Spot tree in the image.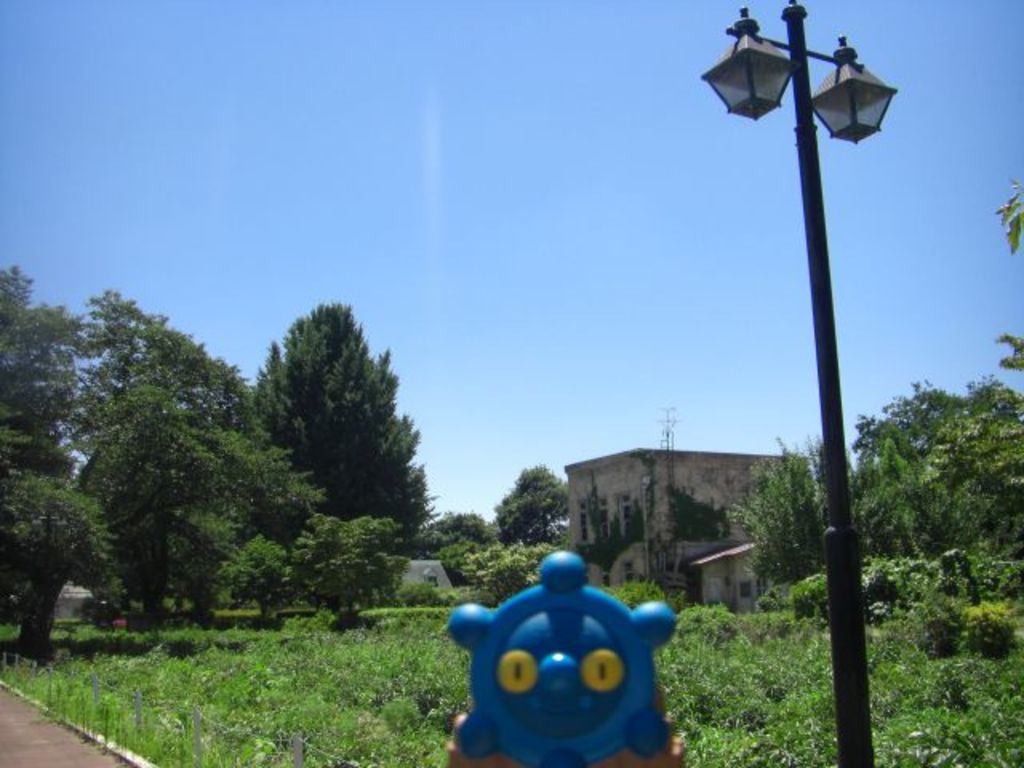
tree found at BBox(728, 434, 835, 614).
